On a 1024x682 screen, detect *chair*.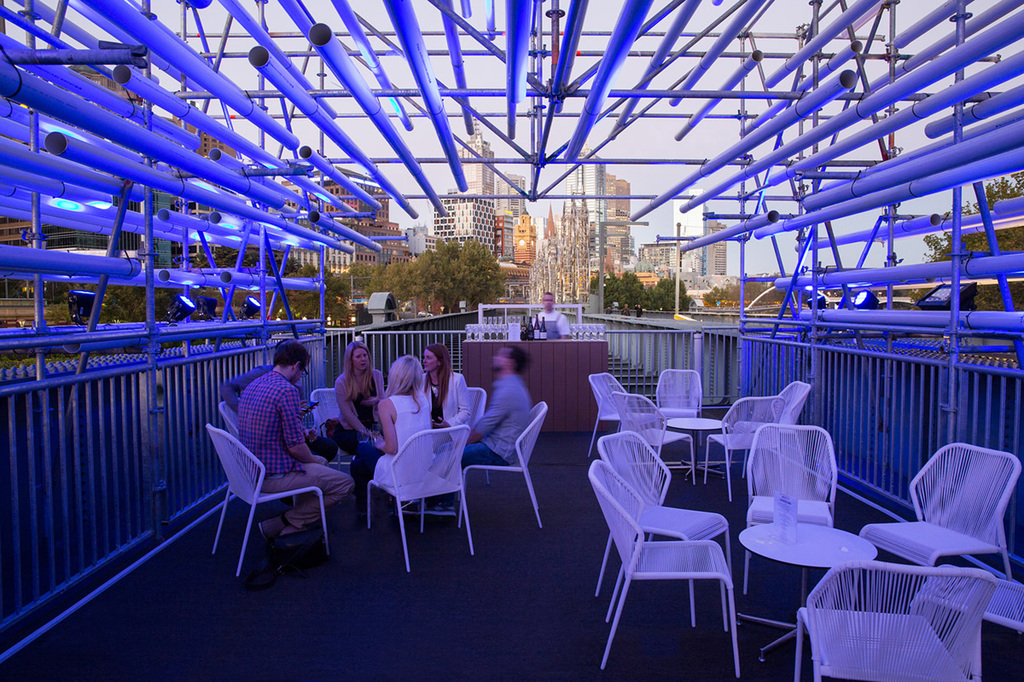
[left=771, top=376, right=814, bottom=429].
